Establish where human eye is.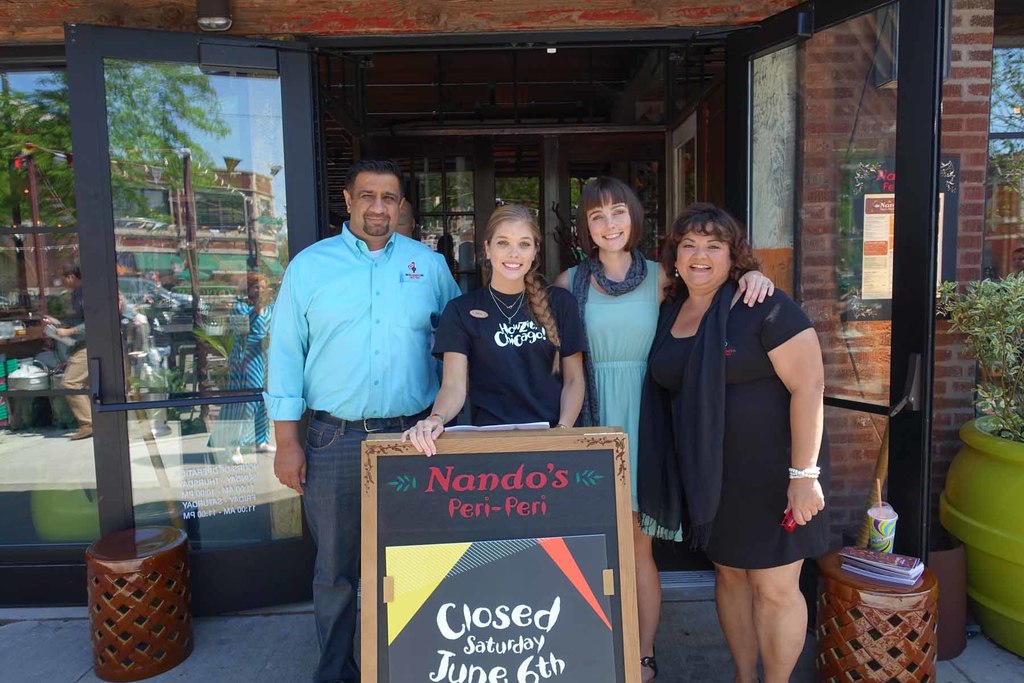
Established at [x1=611, y1=206, x2=630, y2=219].
